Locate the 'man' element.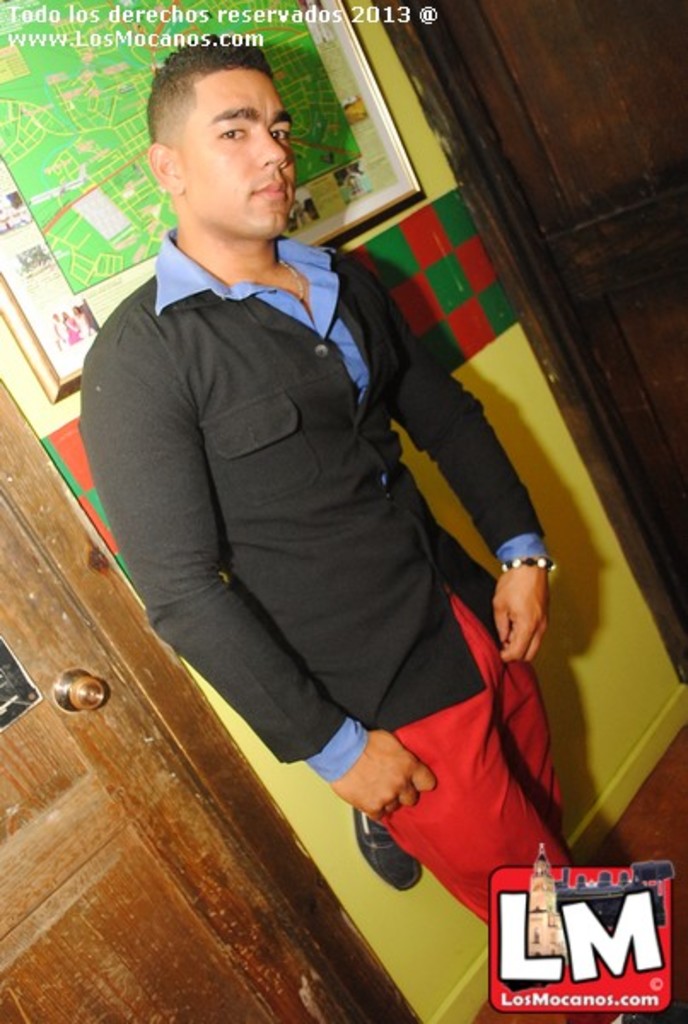
Element bbox: x1=92 y1=77 x2=580 y2=903.
